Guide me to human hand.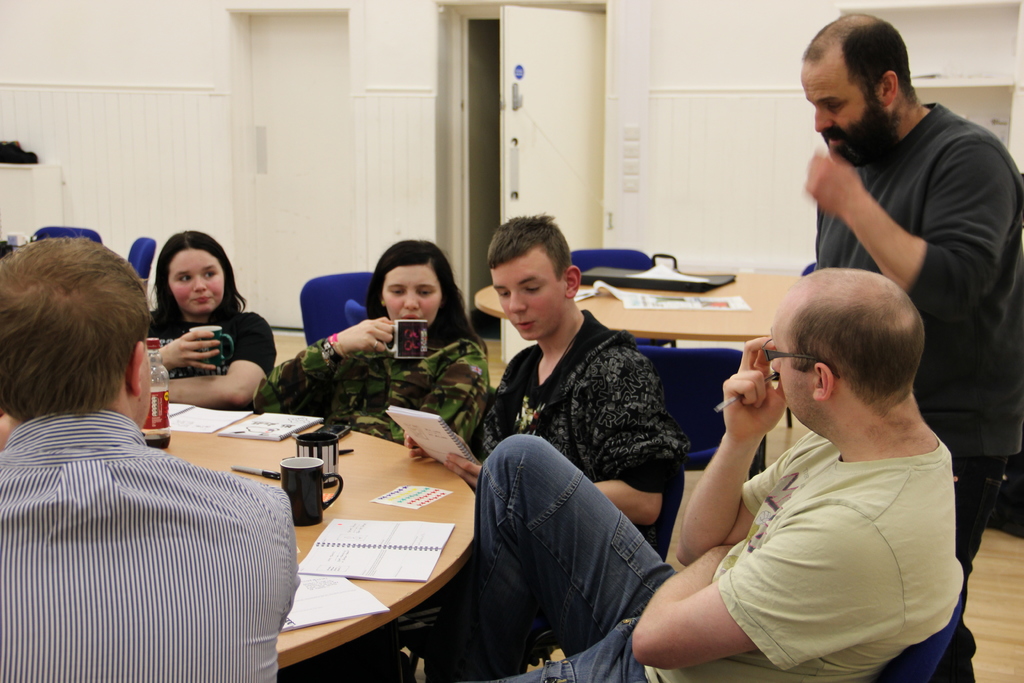
Guidance: [439, 452, 484, 494].
